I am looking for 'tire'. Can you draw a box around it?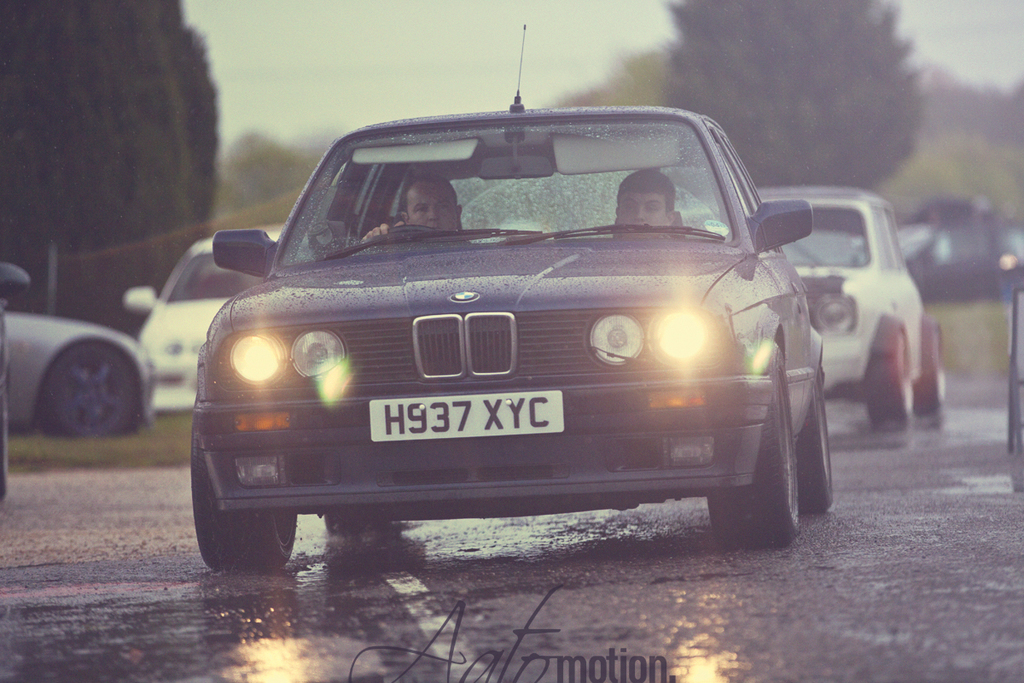
Sure, the bounding box is region(794, 368, 835, 519).
